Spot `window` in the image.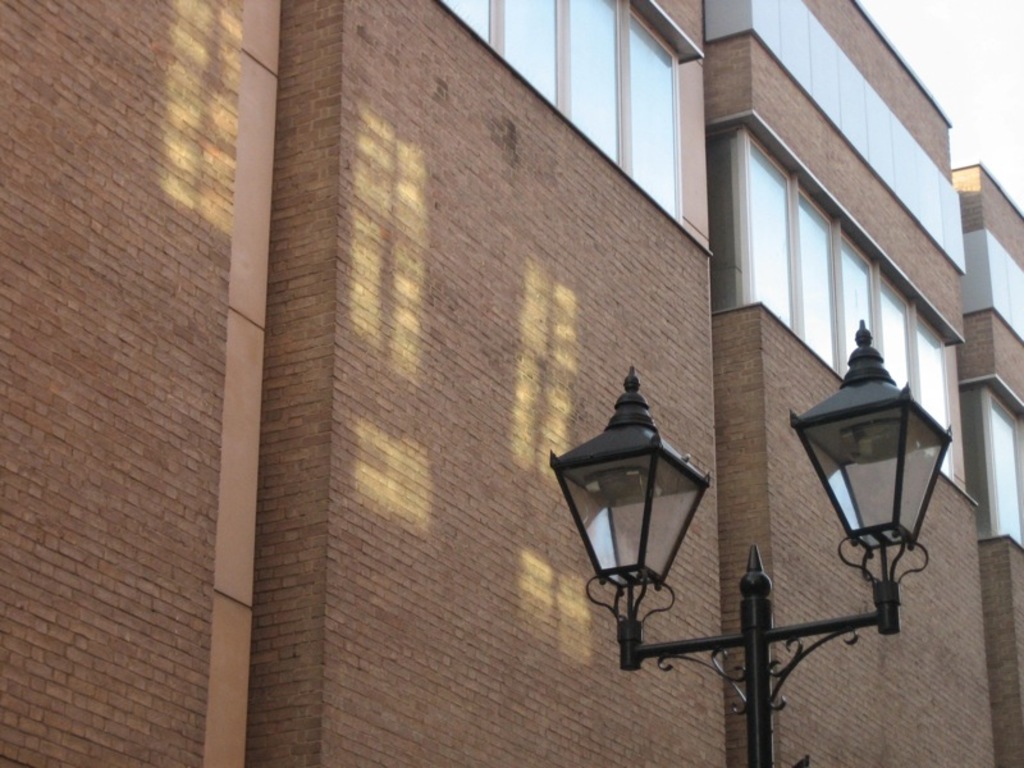
`window` found at (left=436, top=0, right=709, bottom=246).
